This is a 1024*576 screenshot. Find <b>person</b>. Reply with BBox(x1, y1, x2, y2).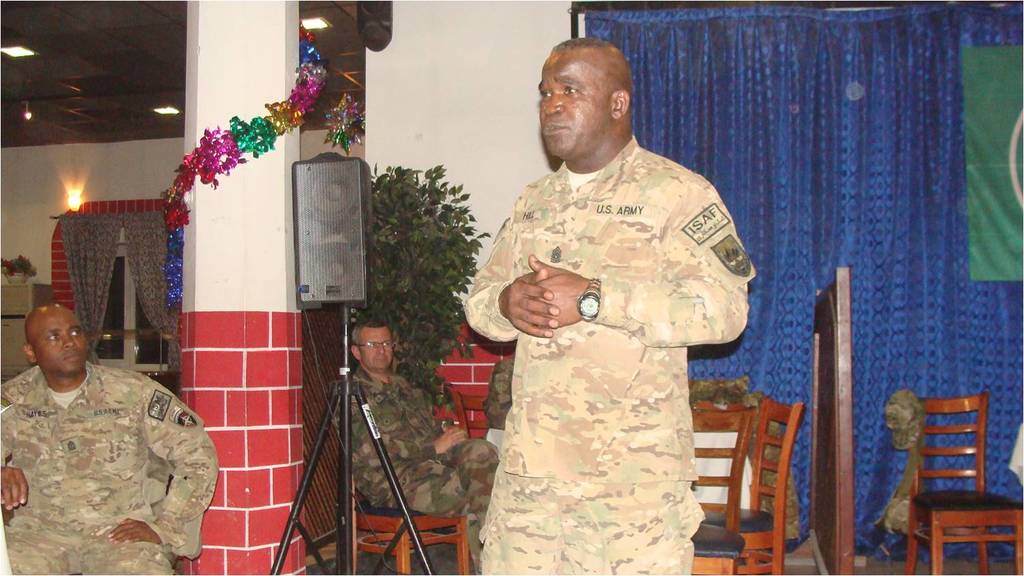
BBox(488, 72, 769, 575).
